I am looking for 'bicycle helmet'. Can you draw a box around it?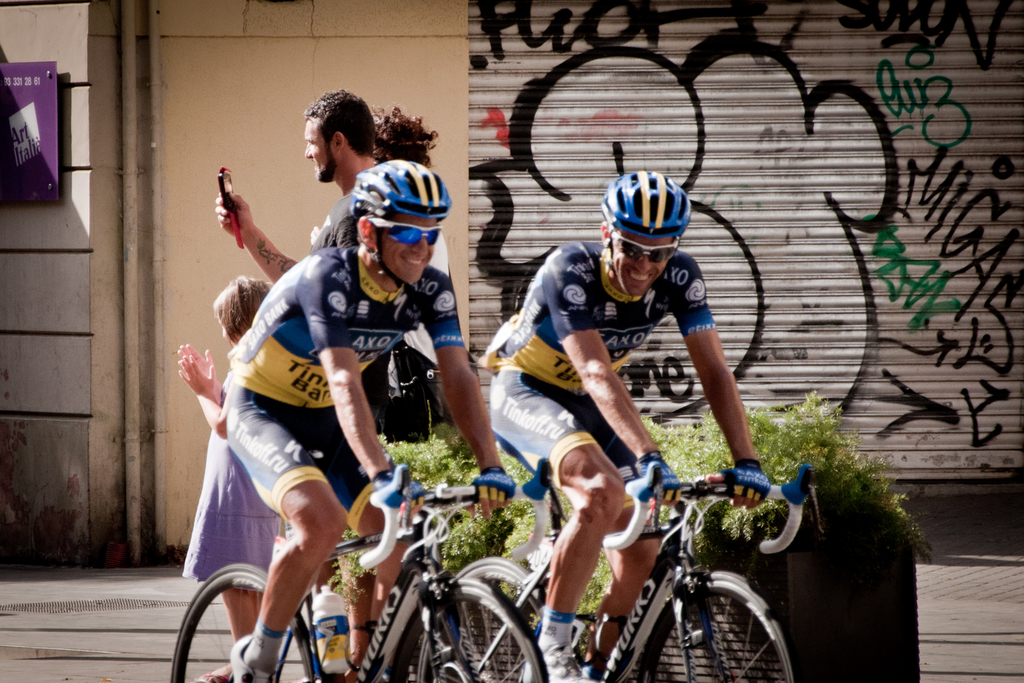
Sure, the bounding box is box(596, 167, 689, 238).
